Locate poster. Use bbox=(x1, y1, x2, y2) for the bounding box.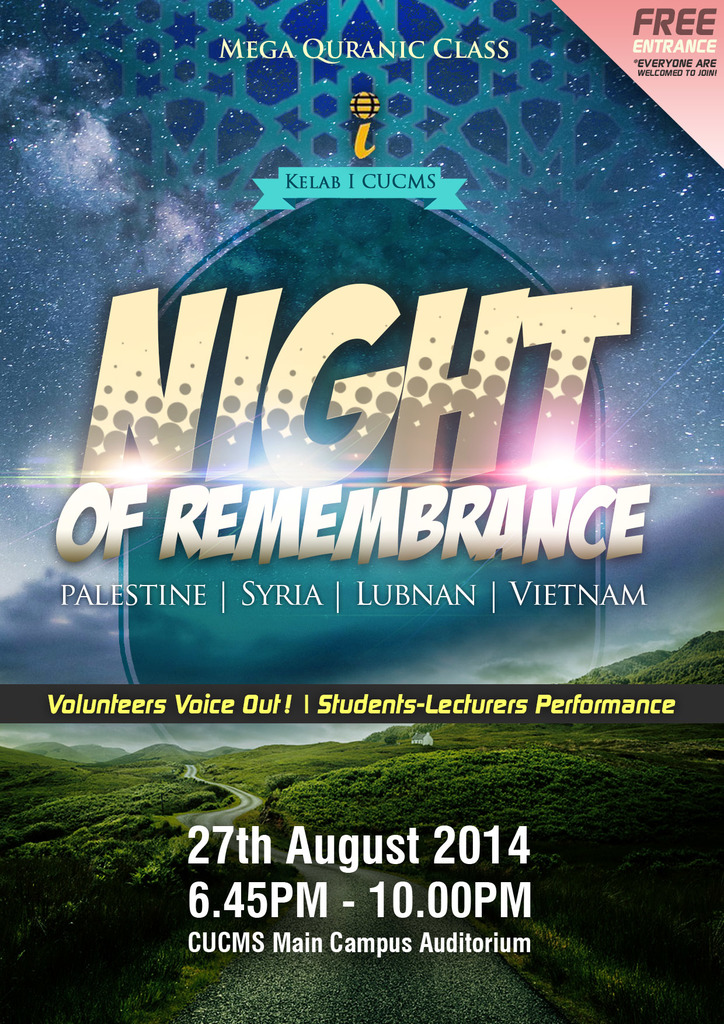
bbox=(0, 0, 723, 1023).
